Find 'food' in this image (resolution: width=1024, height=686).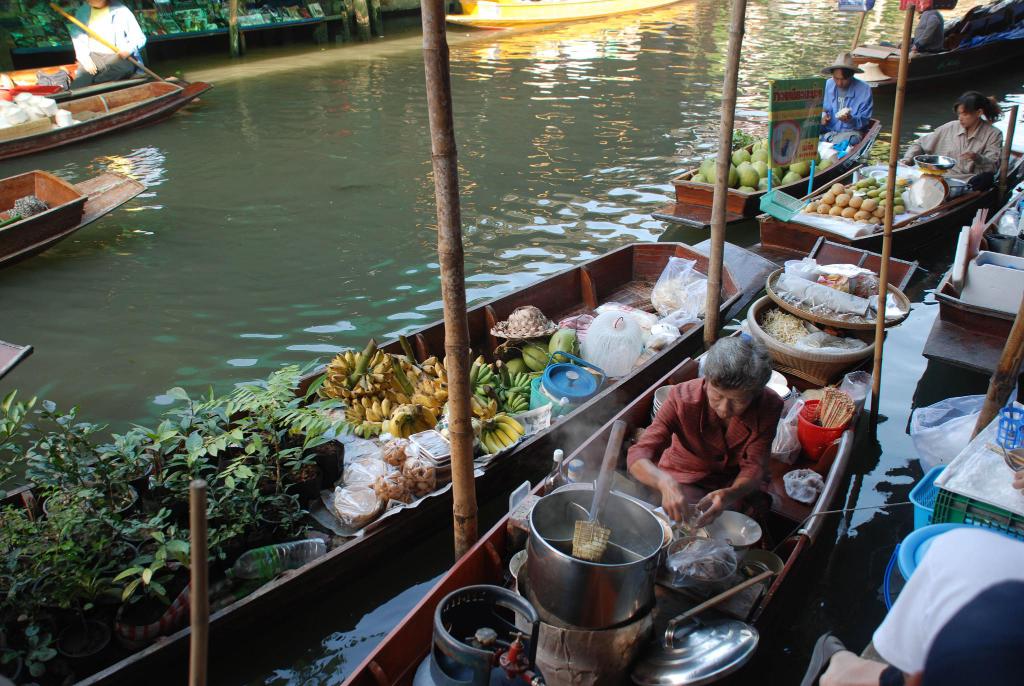
763:310:820:341.
